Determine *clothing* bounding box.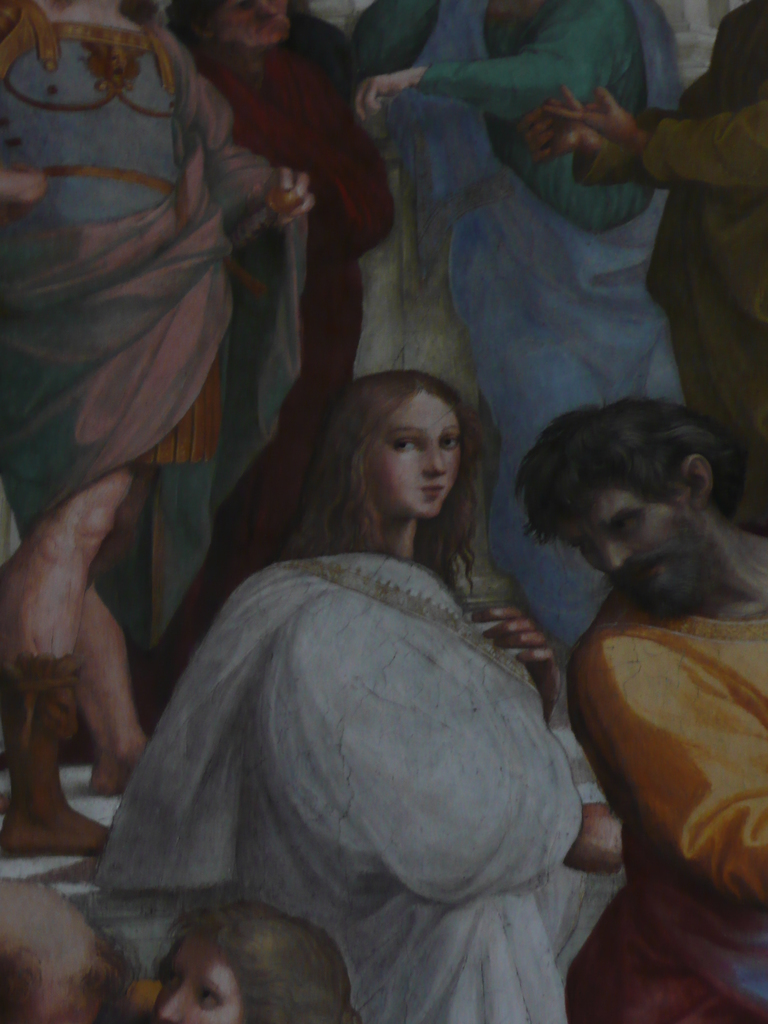
Determined: rect(562, 601, 767, 1023).
